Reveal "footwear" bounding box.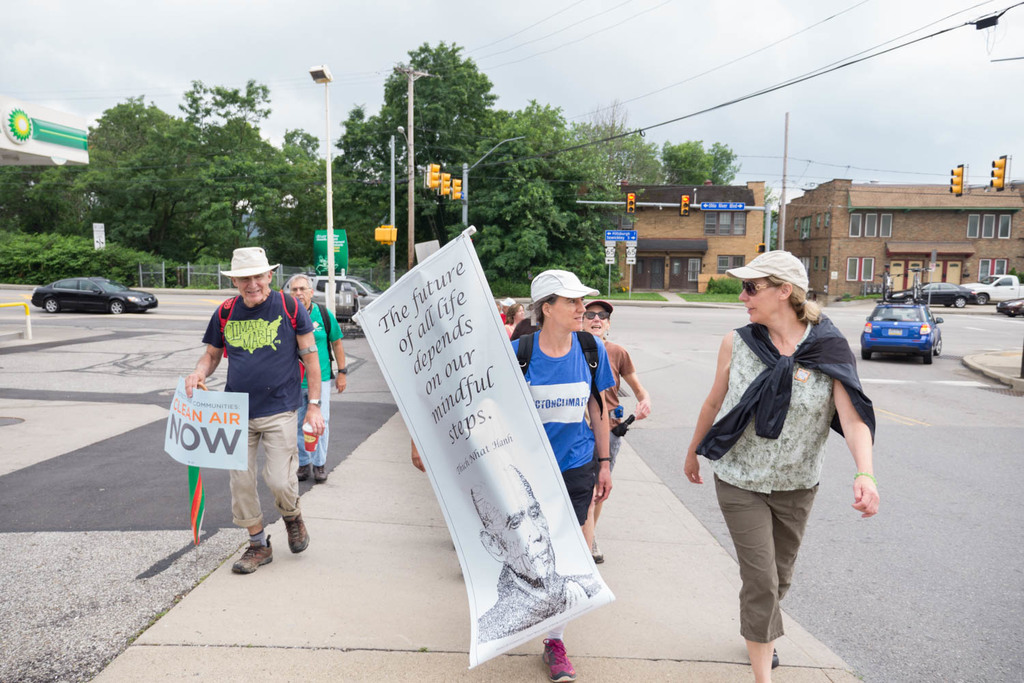
Revealed: (229,535,273,575).
